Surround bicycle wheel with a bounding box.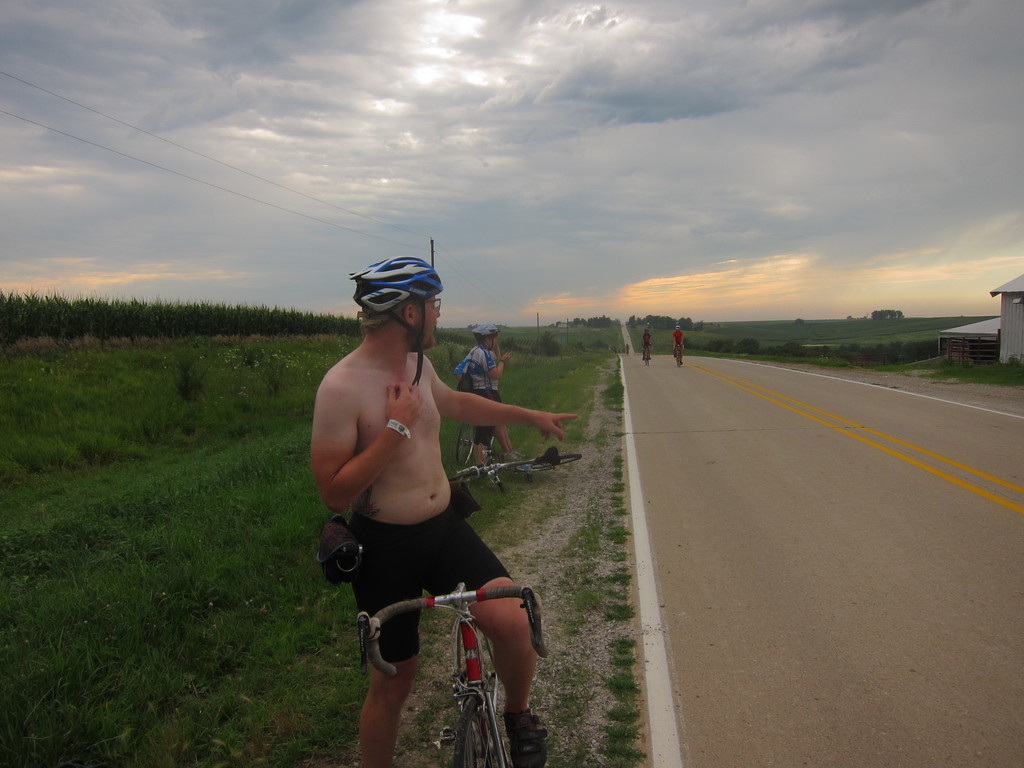
box(490, 438, 493, 450).
